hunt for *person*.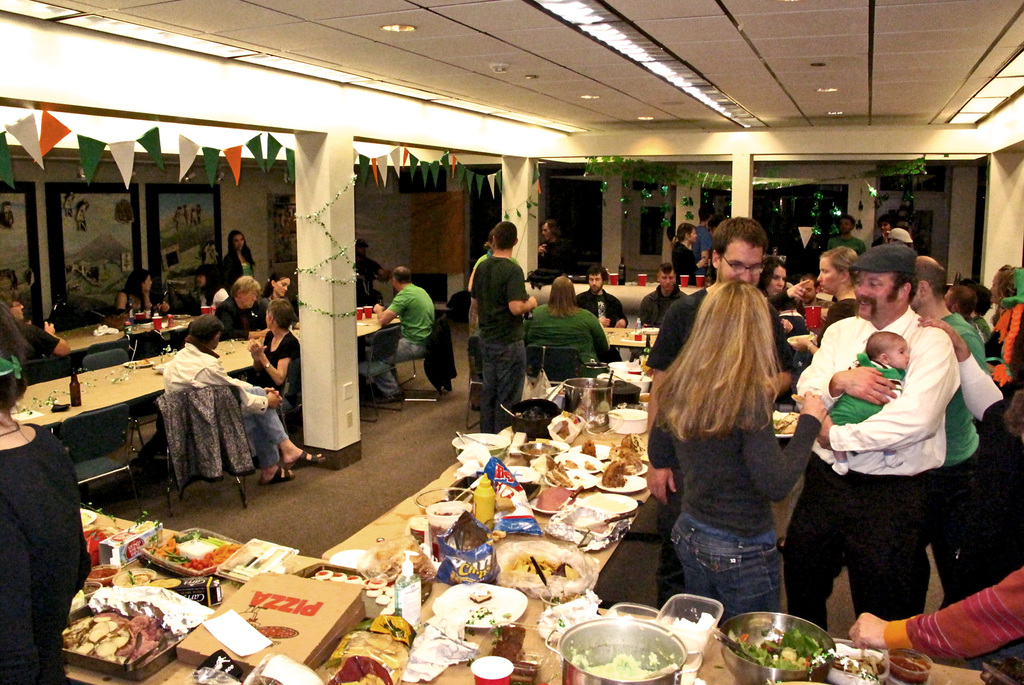
Hunted down at Rect(570, 263, 626, 322).
